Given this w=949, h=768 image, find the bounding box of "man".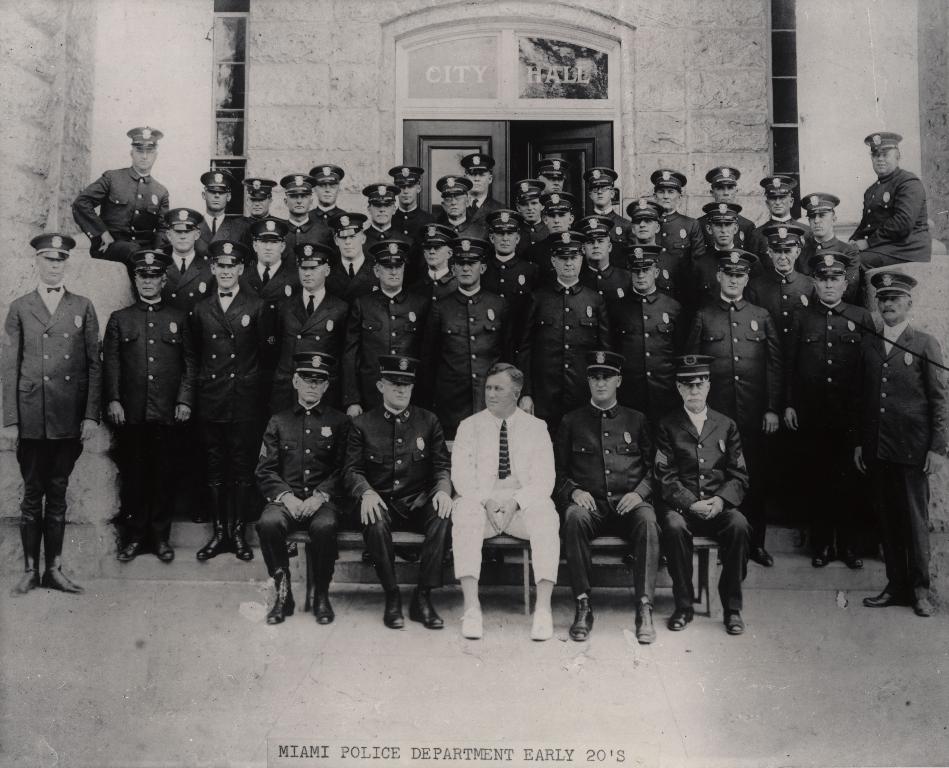
{"x1": 657, "y1": 355, "x2": 757, "y2": 639}.
